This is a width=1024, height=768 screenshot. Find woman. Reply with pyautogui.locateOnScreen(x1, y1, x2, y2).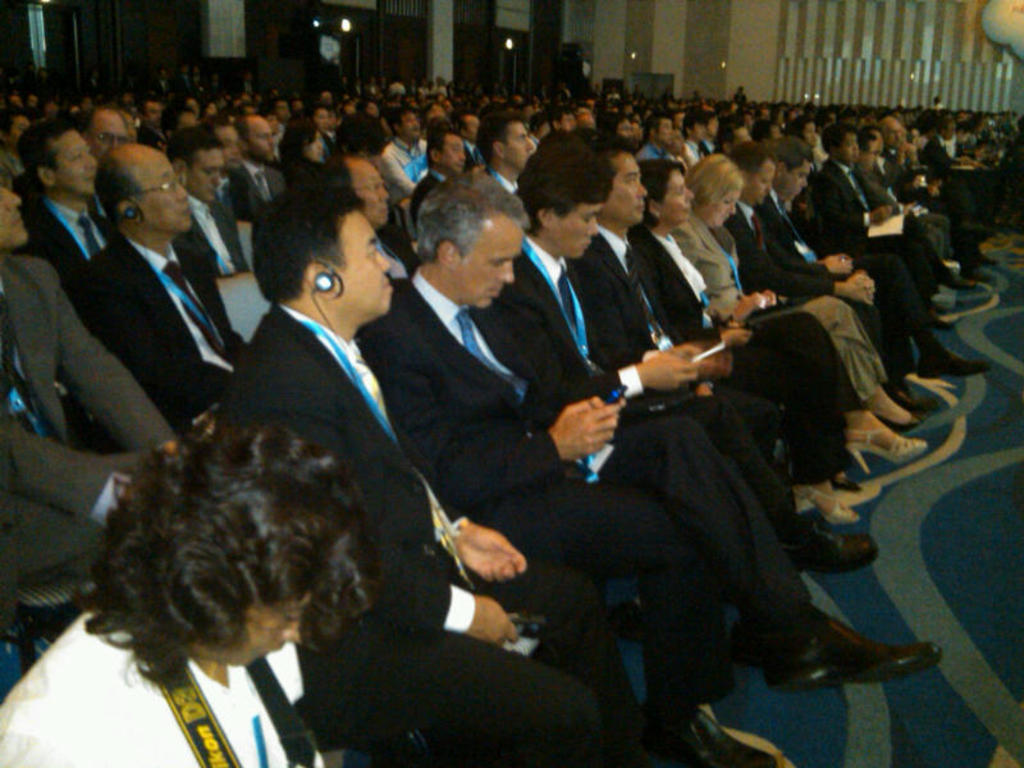
pyautogui.locateOnScreen(675, 161, 929, 472).
